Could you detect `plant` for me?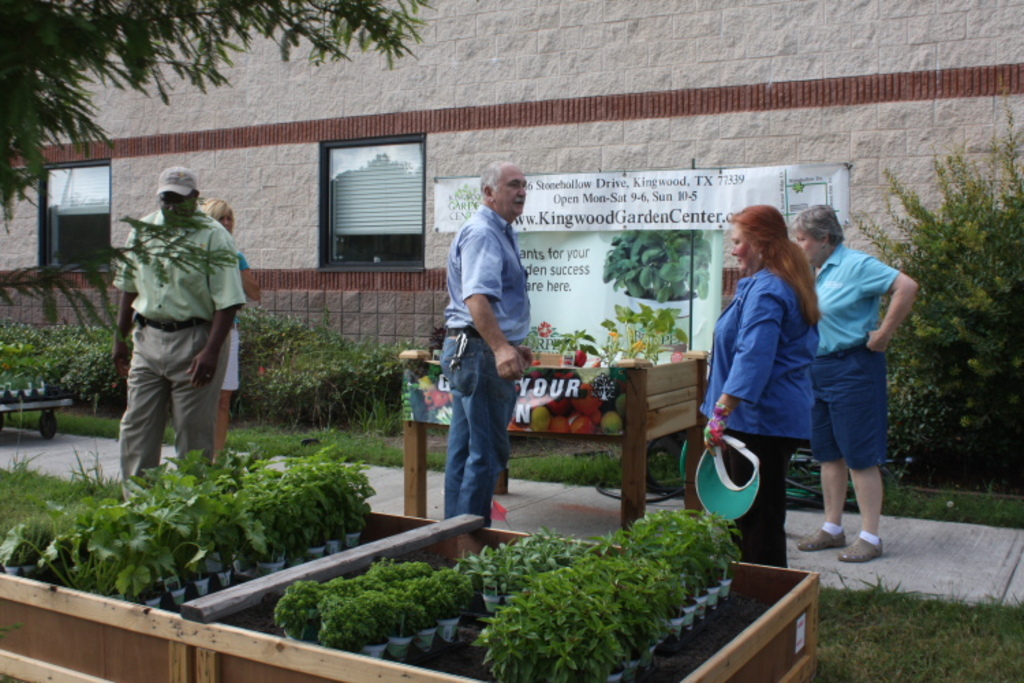
Detection result: l=845, t=470, r=863, b=510.
